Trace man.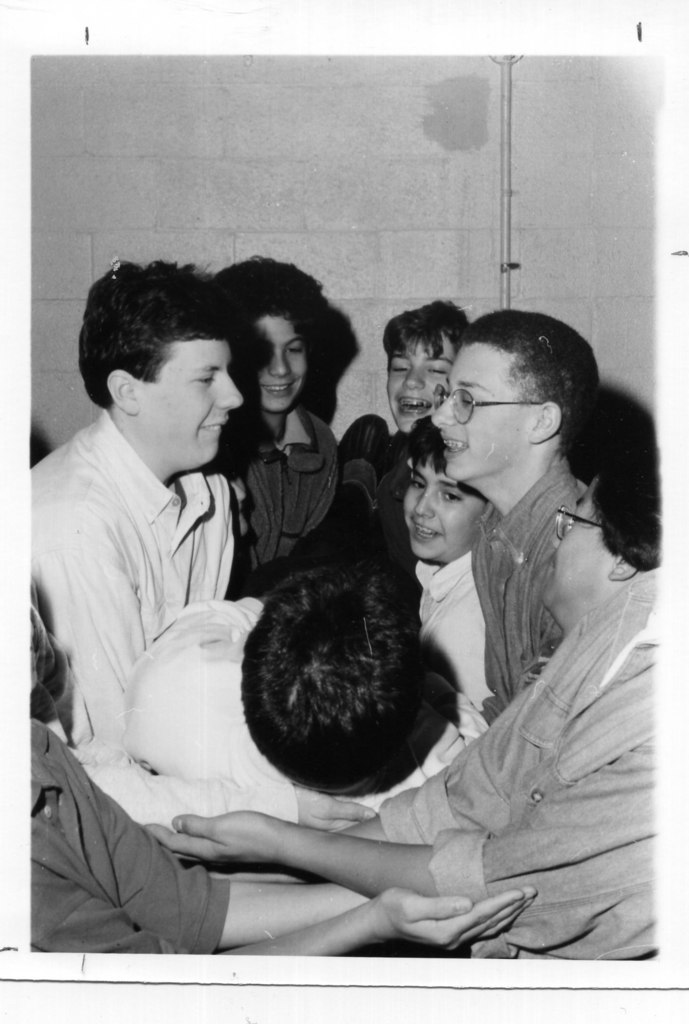
Traced to (214,256,338,602).
